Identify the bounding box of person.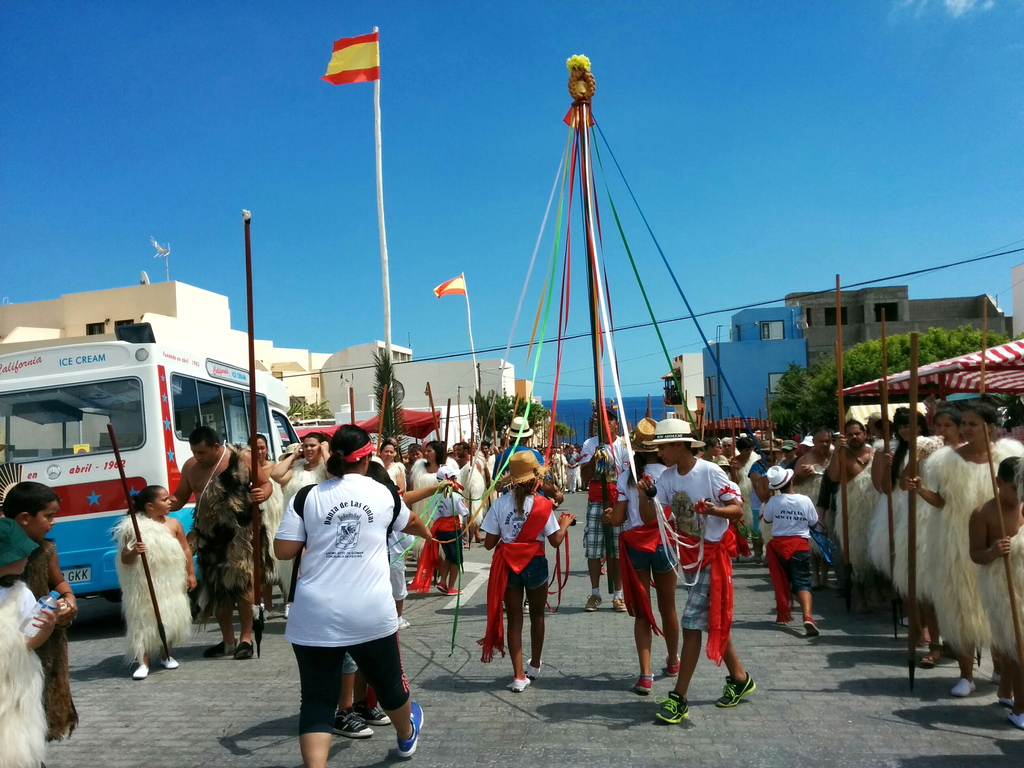
{"x1": 242, "y1": 429, "x2": 269, "y2": 639}.
